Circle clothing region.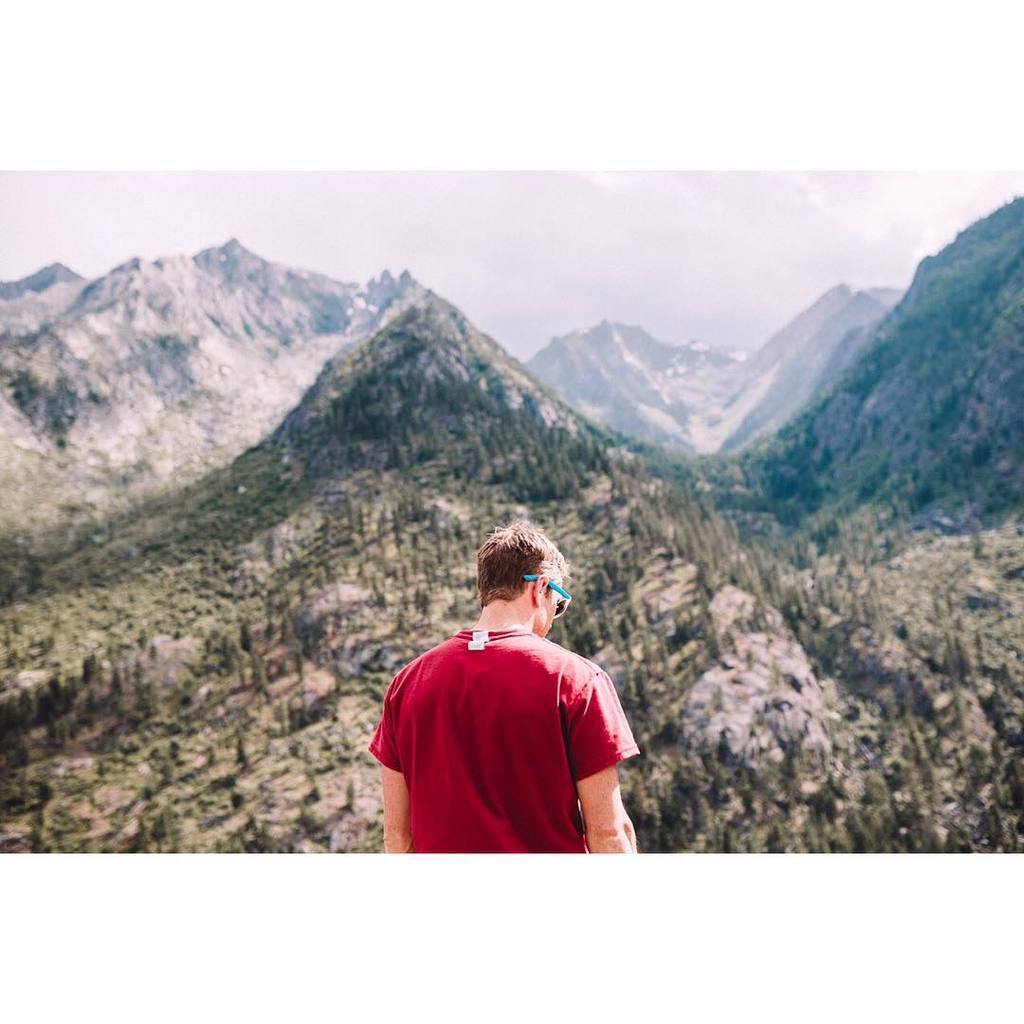
Region: rect(389, 604, 618, 849).
